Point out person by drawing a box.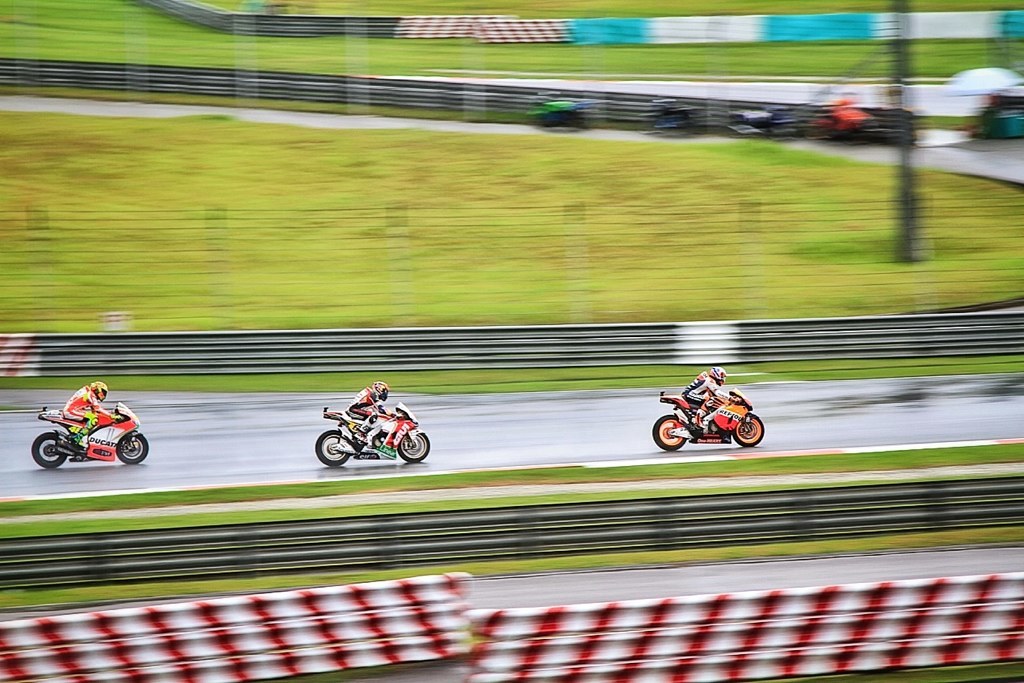
crop(342, 377, 406, 454).
